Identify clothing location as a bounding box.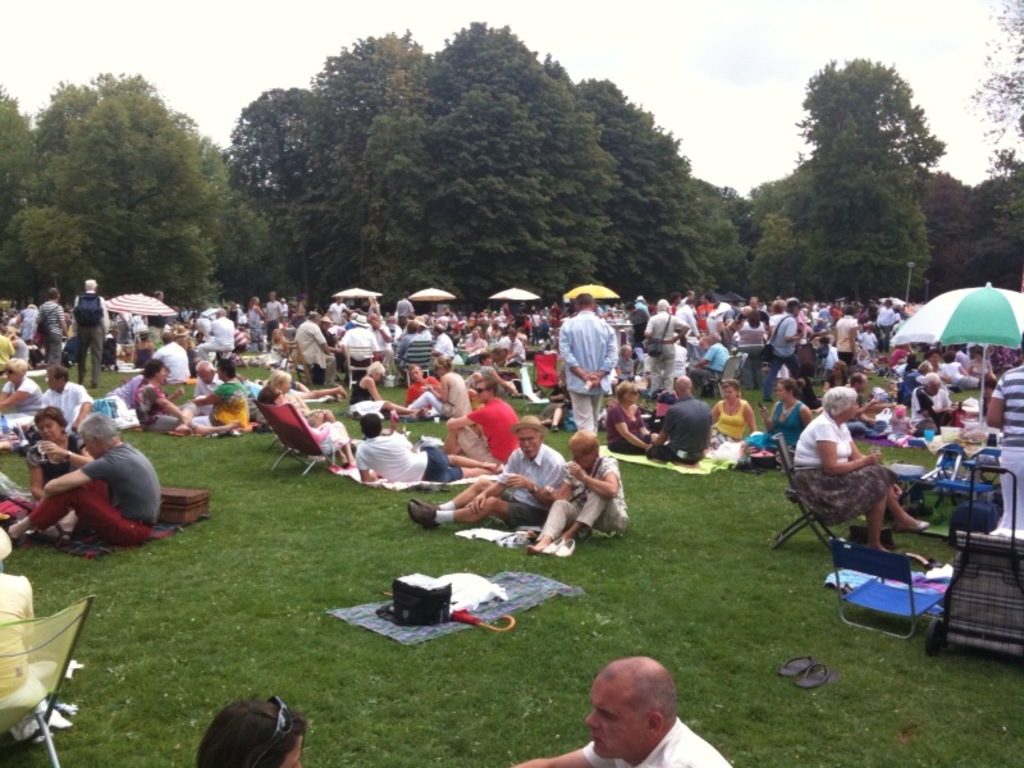
crop(484, 362, 520, 394).
